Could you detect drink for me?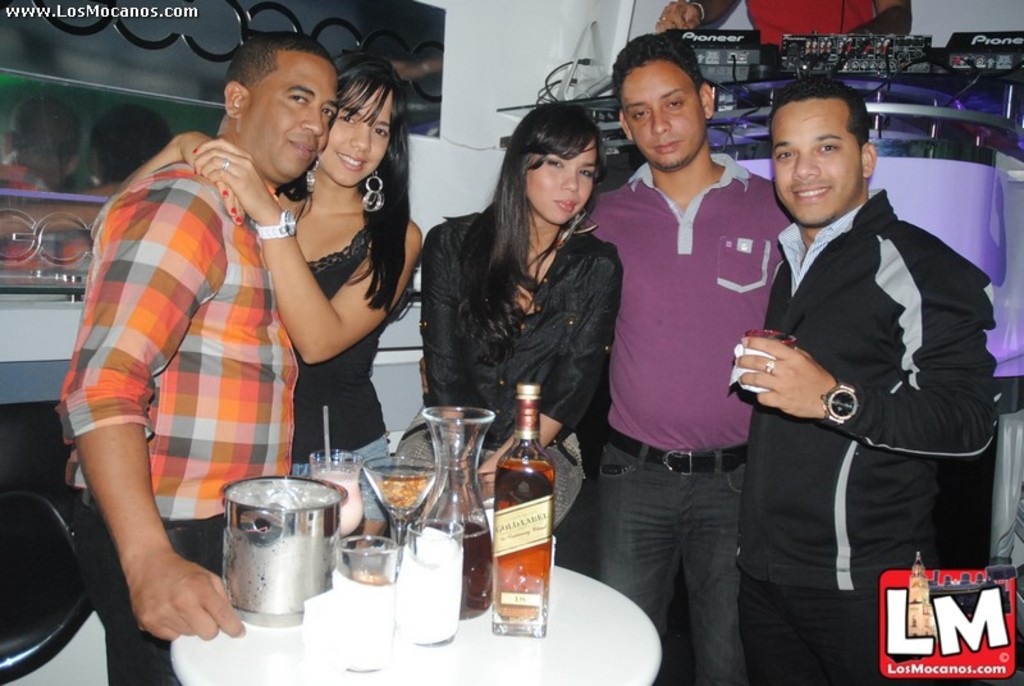
Detection result: locate(319, 471, 361, 534).
